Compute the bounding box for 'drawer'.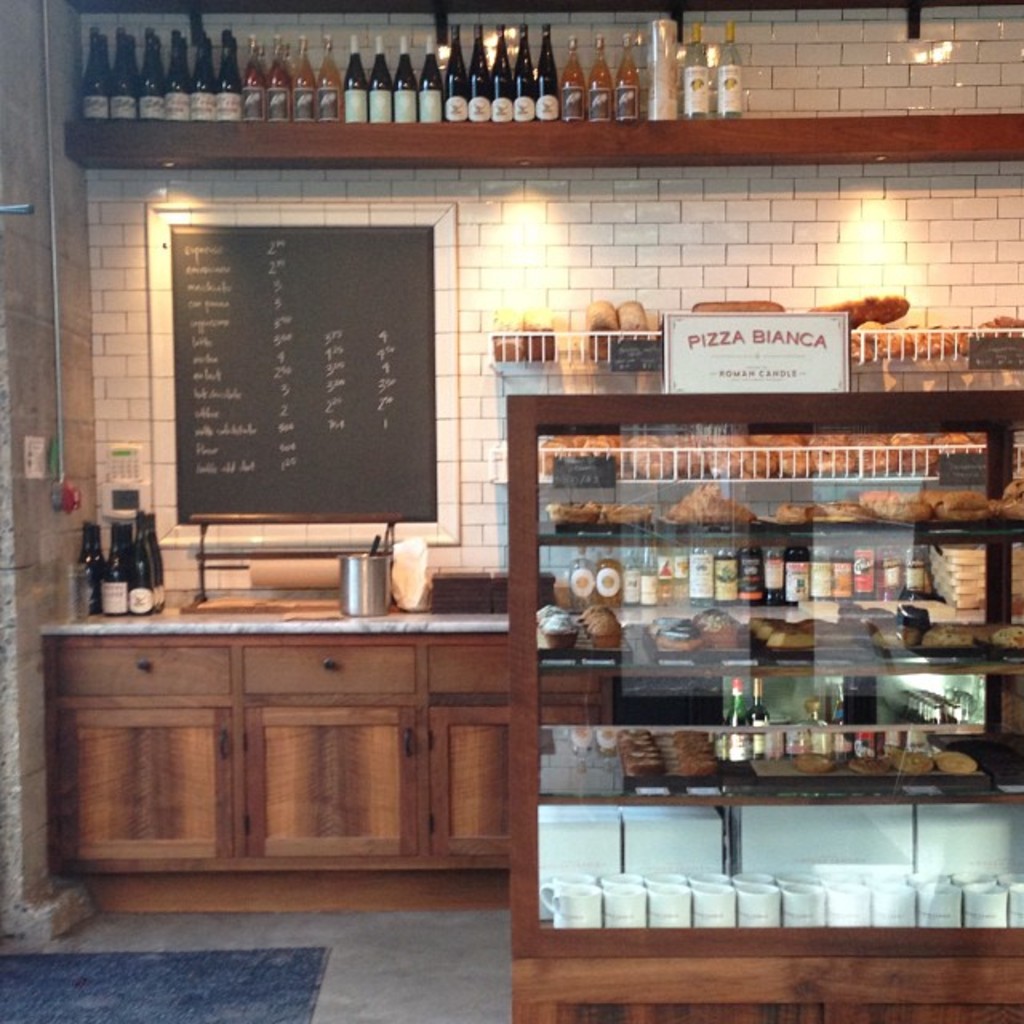
bbox=(38, 648, 224, 699).
